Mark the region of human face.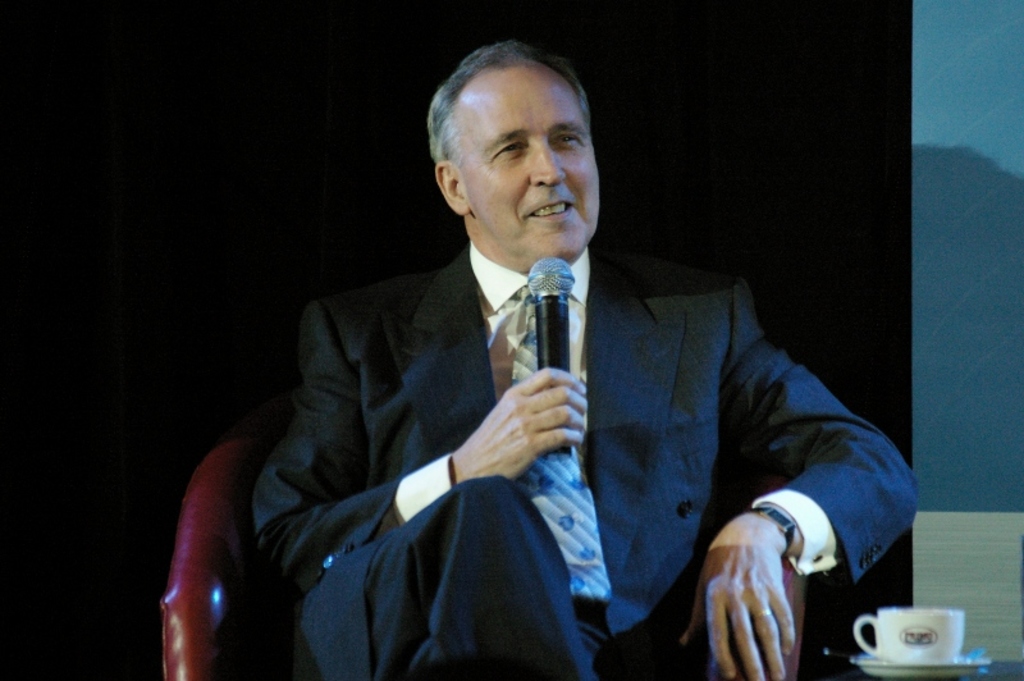
Region: [448, 64, 600, 259].
